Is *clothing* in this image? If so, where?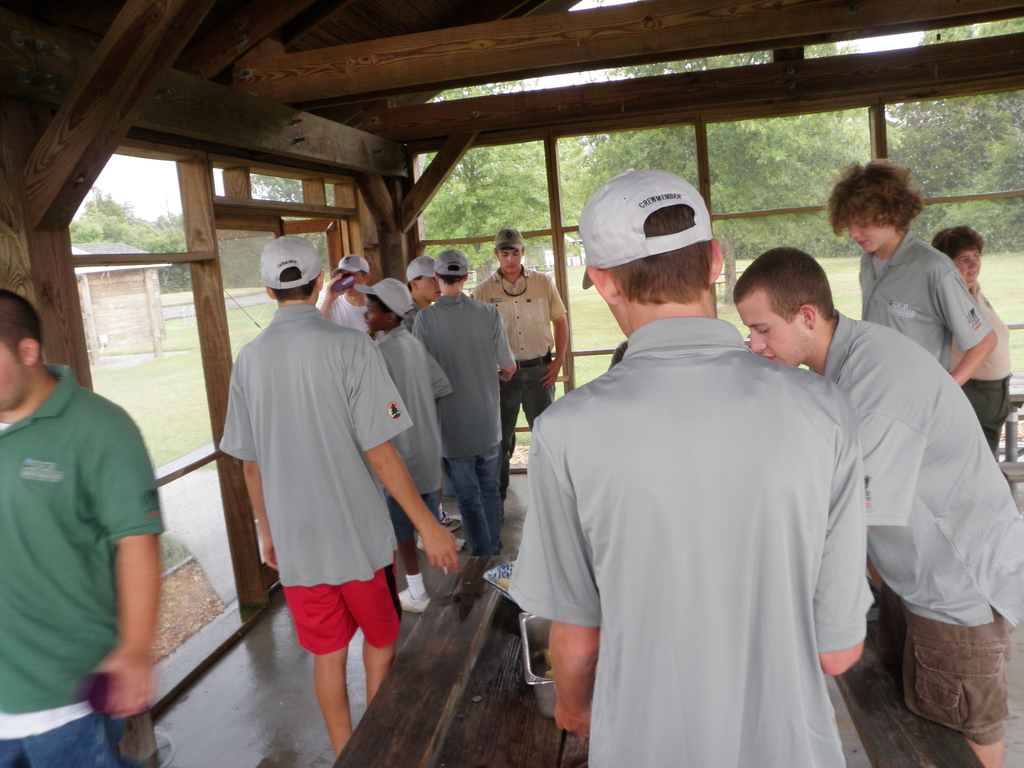
Yes, at 1,358,159,767.
